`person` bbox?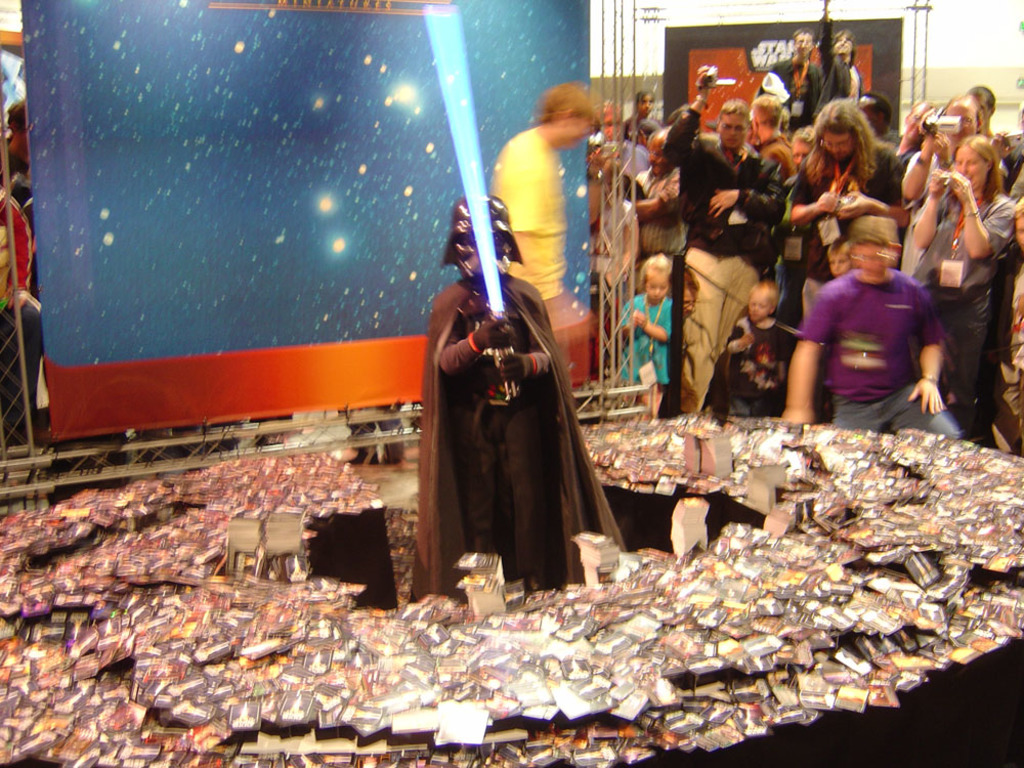
[x1=494, y1=71, x2=606, y2=385]
